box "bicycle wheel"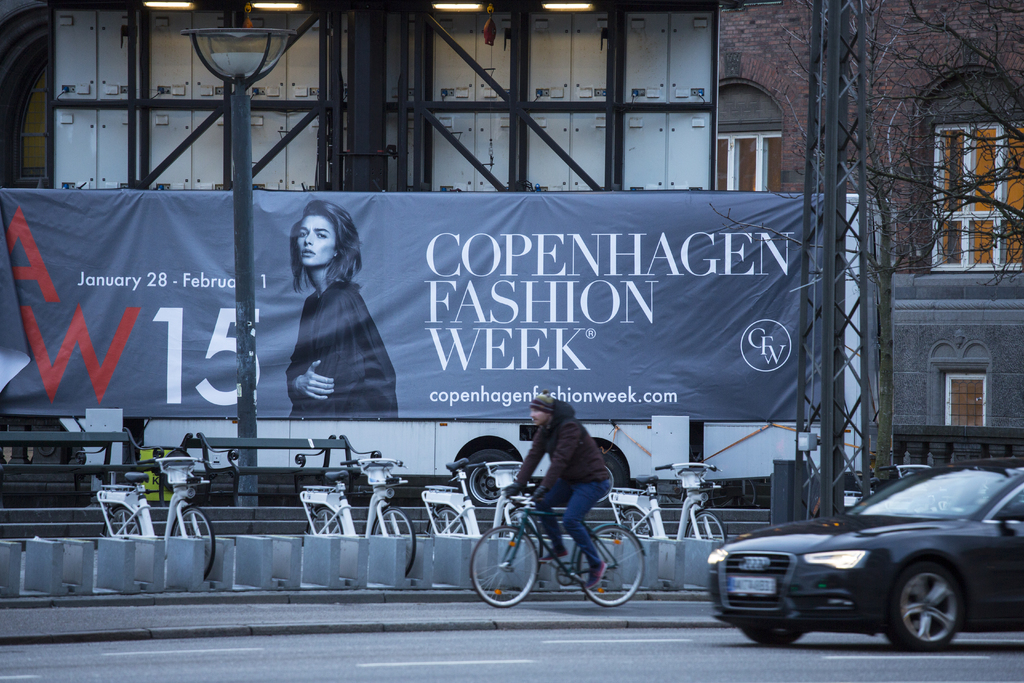
[x1=615, y1=505, x2=655, y2=538]
